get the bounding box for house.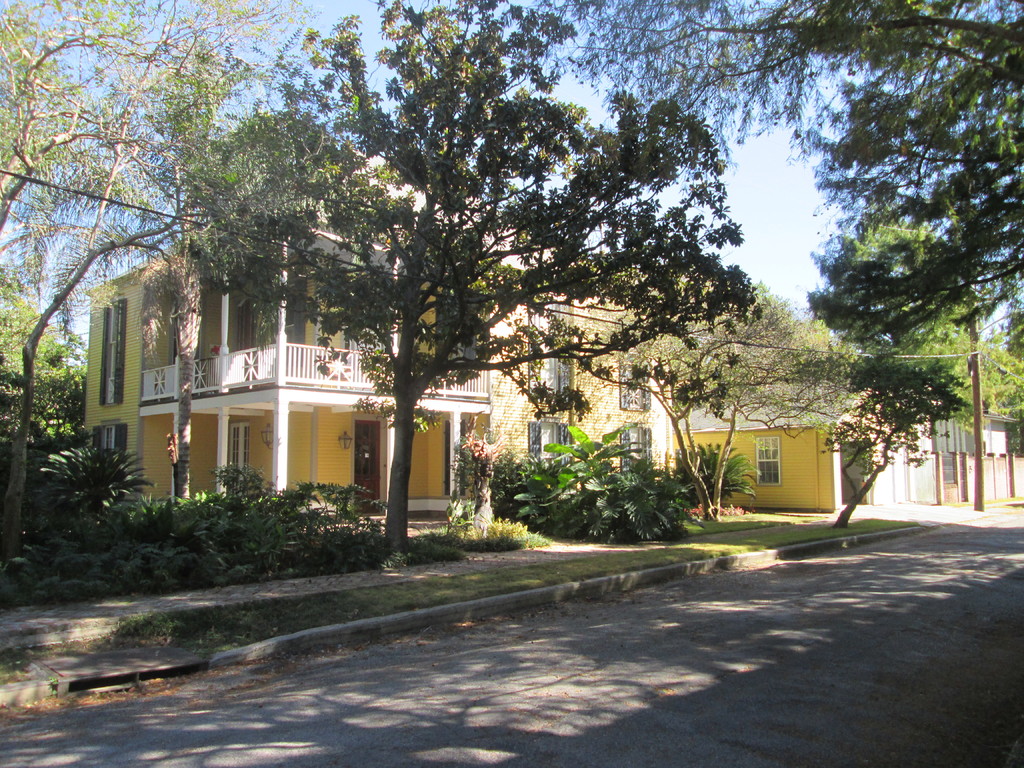
<box>484,246,663,522</box>.
